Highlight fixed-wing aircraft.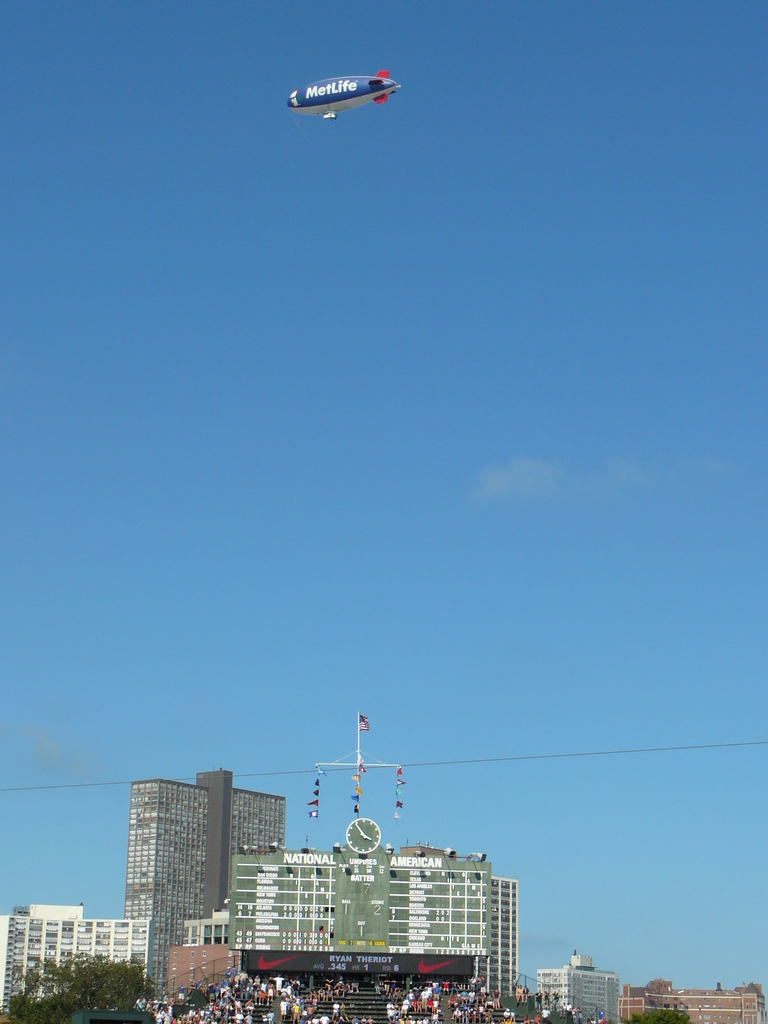
Highlighted region: <bbox>282, 63, 401, 121</bbox>.
